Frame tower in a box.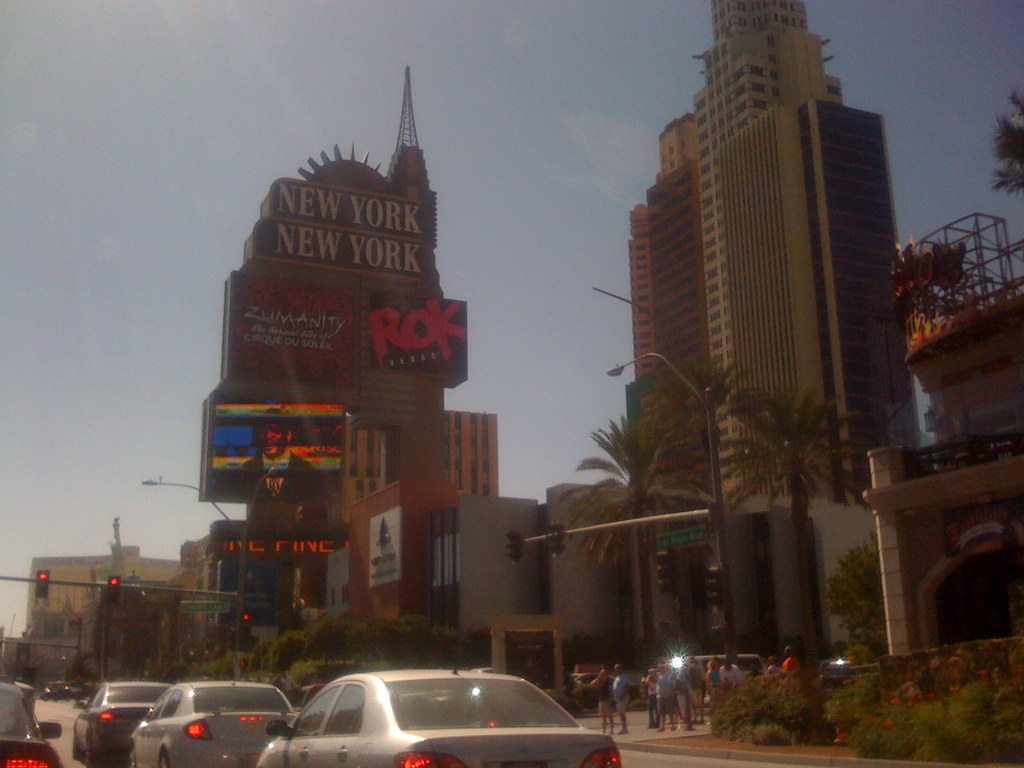
192, 67, 497, 626.
